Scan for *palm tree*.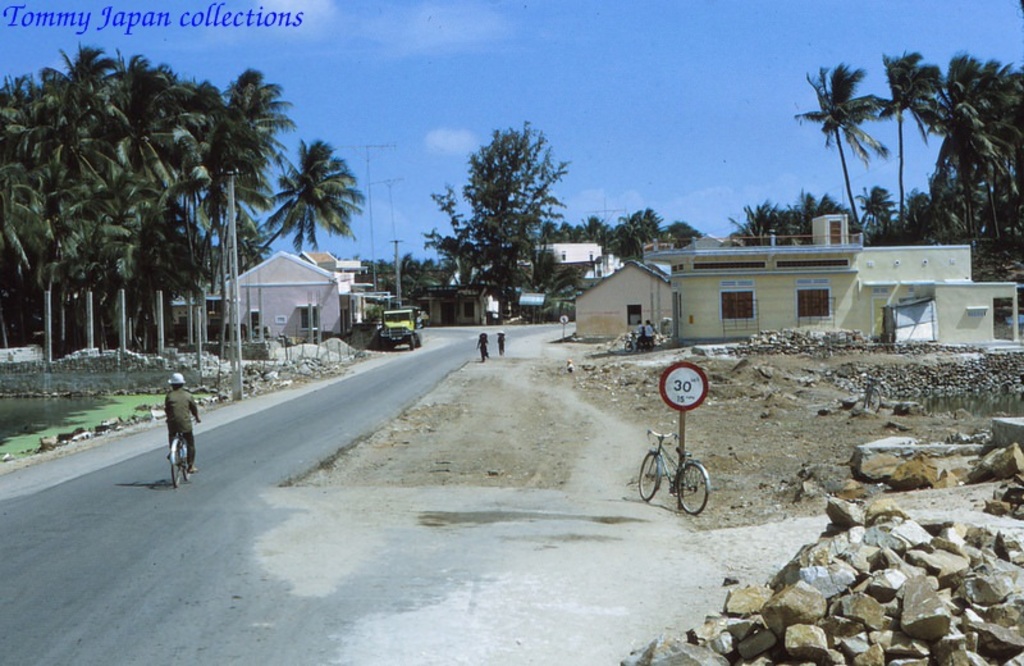
Scan result: l=5, t=146, r=88, b=361.
